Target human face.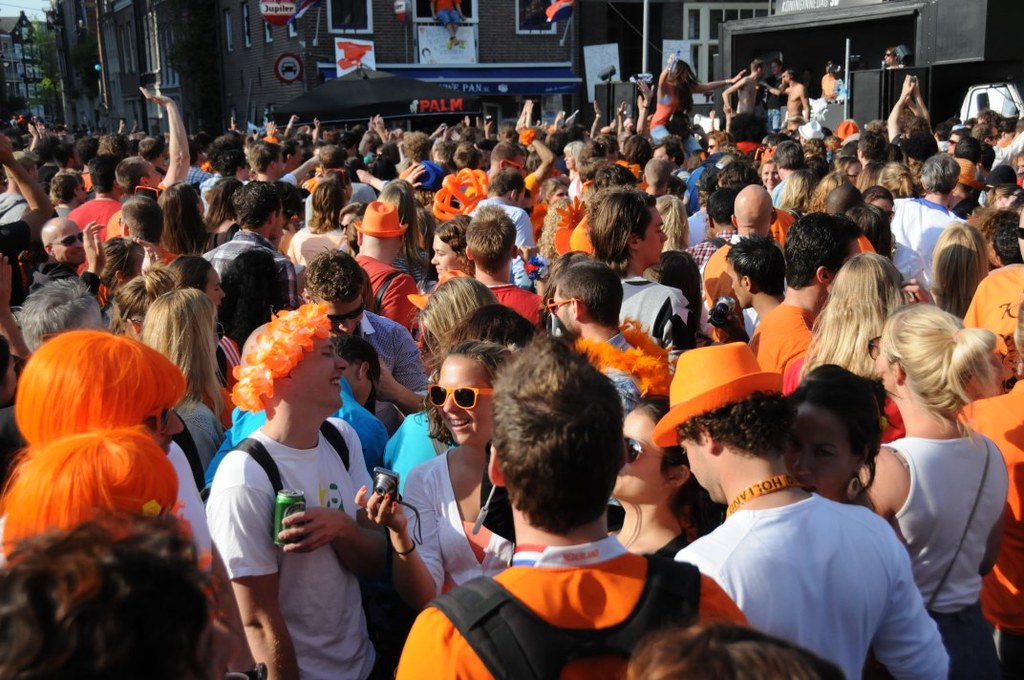
Target region: (left=652, top=147, right=671, bottom=161).
